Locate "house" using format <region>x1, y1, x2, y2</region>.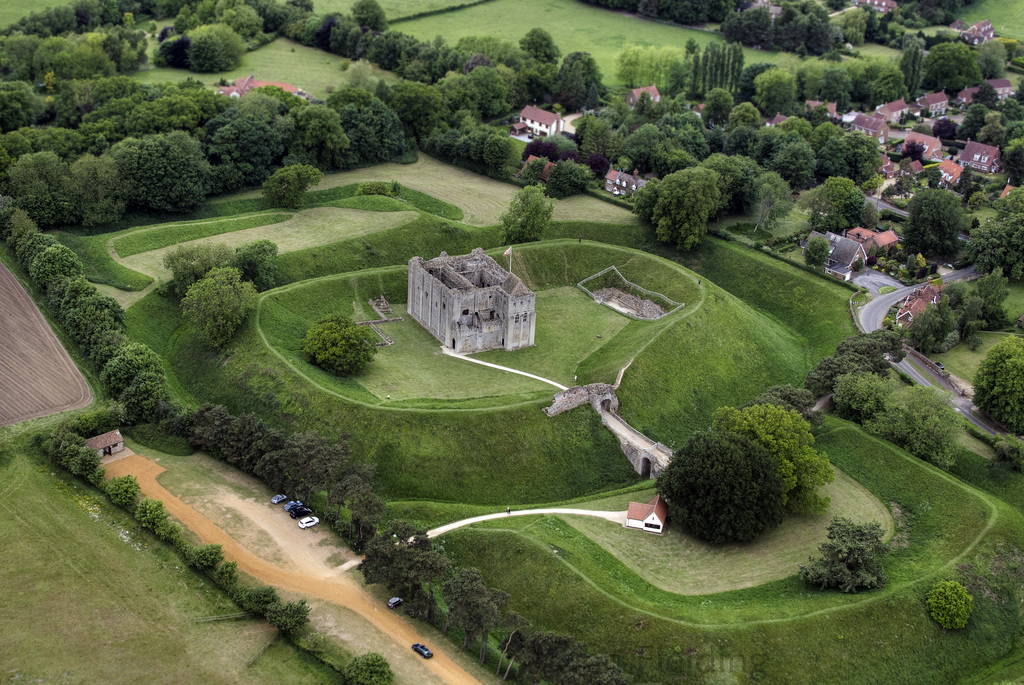
<region>924, 282, 952, 311</region>.
